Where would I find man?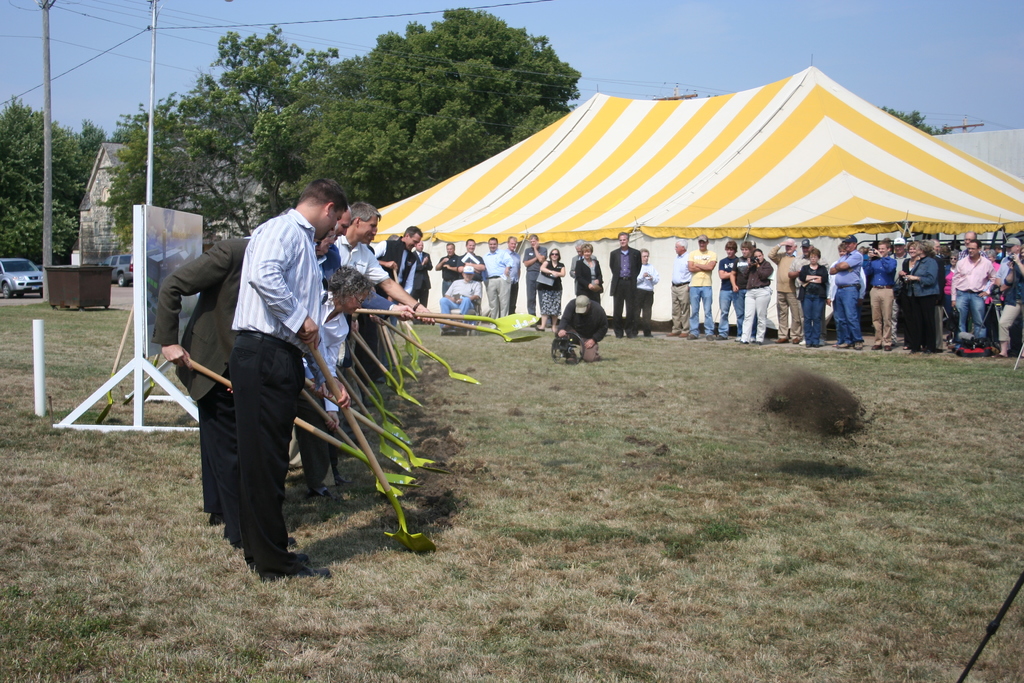
At left=832, top=233, right=863, bottom=349.
